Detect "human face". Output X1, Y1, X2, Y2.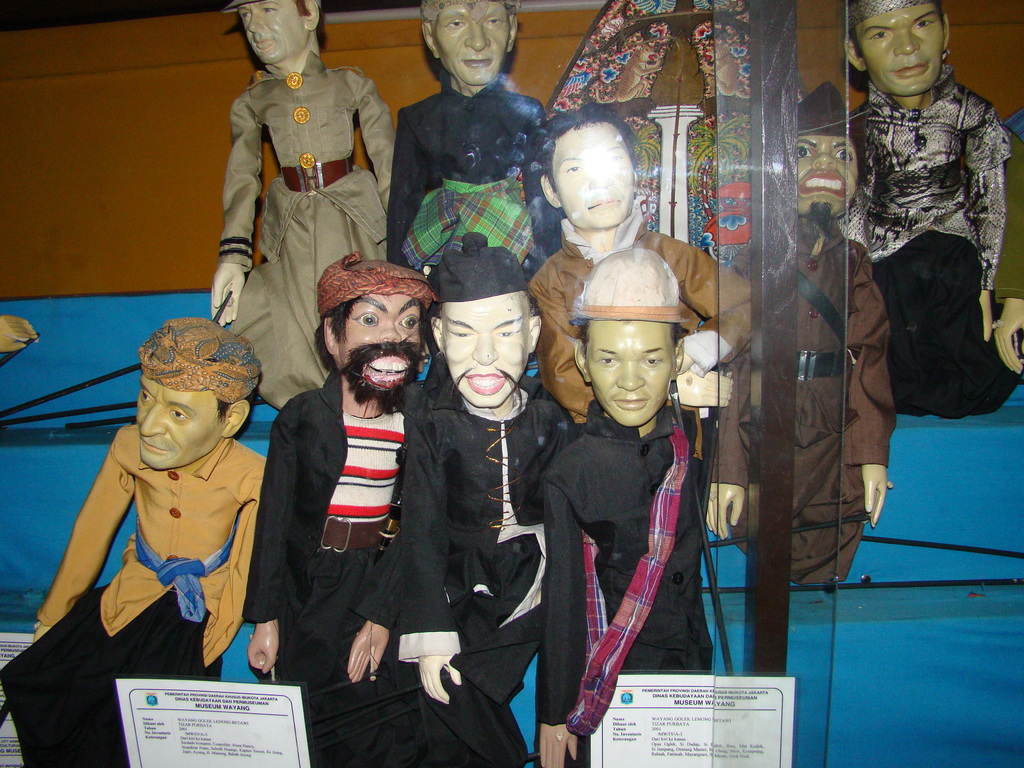
435, 0, 515, 89.
